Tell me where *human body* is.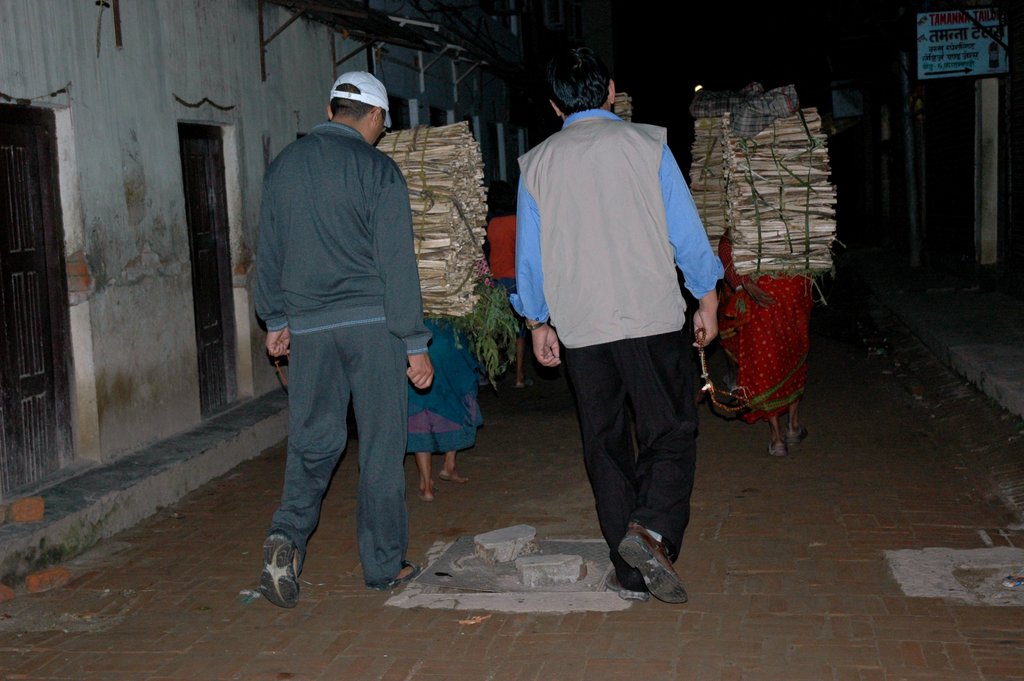
*human body* is at region(711, 219, 816, 457).
